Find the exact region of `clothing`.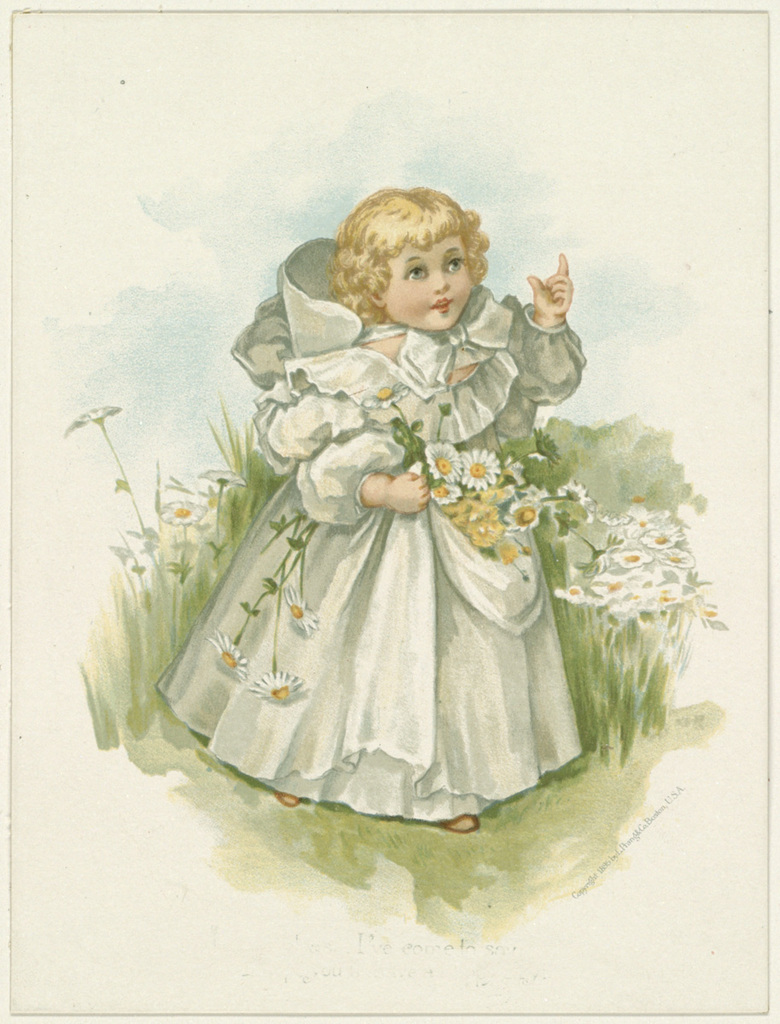
Exact region: [x1=147, y1=271, x2=627, y2=805].
